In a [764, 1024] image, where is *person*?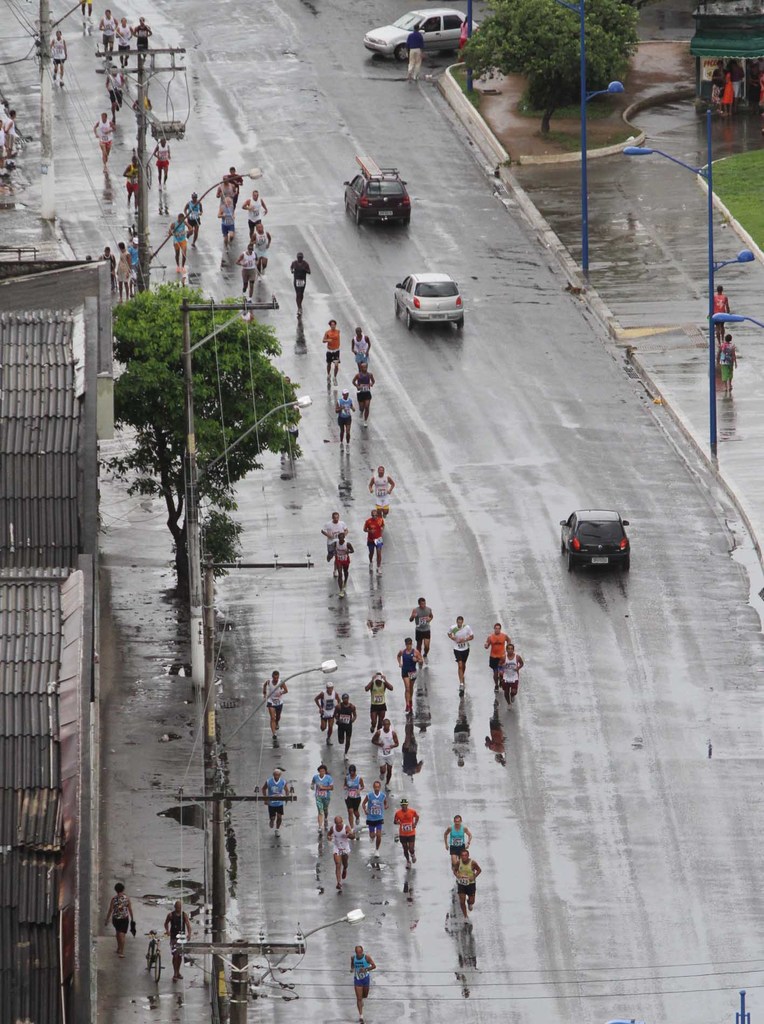
262:668:289:737.
